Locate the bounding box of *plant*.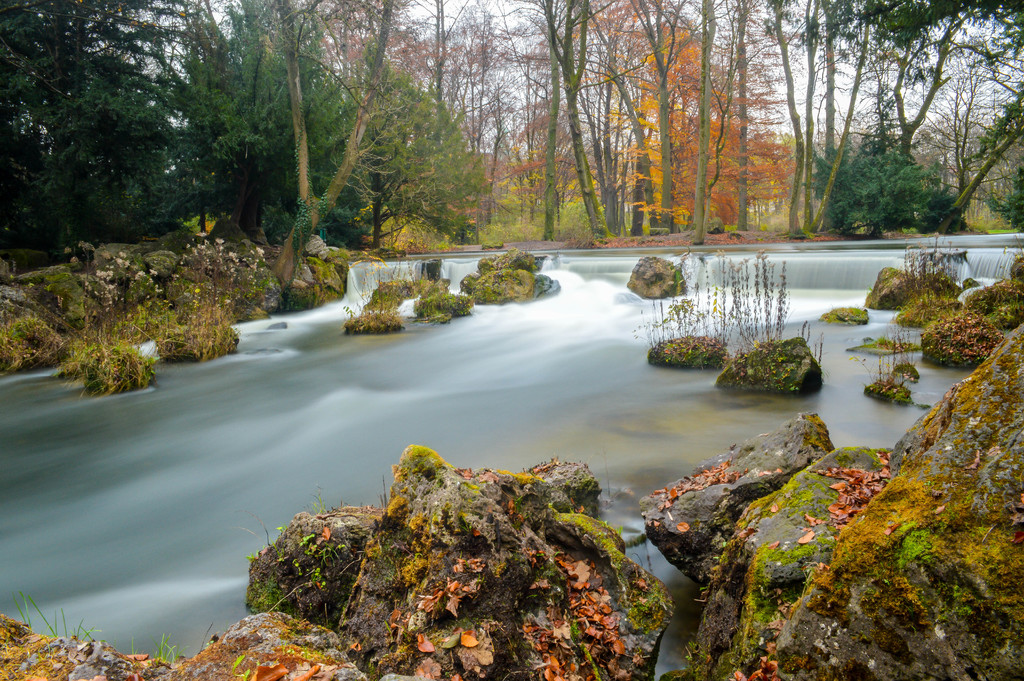
Bounding box: box=[741, 469, 847, 523].
